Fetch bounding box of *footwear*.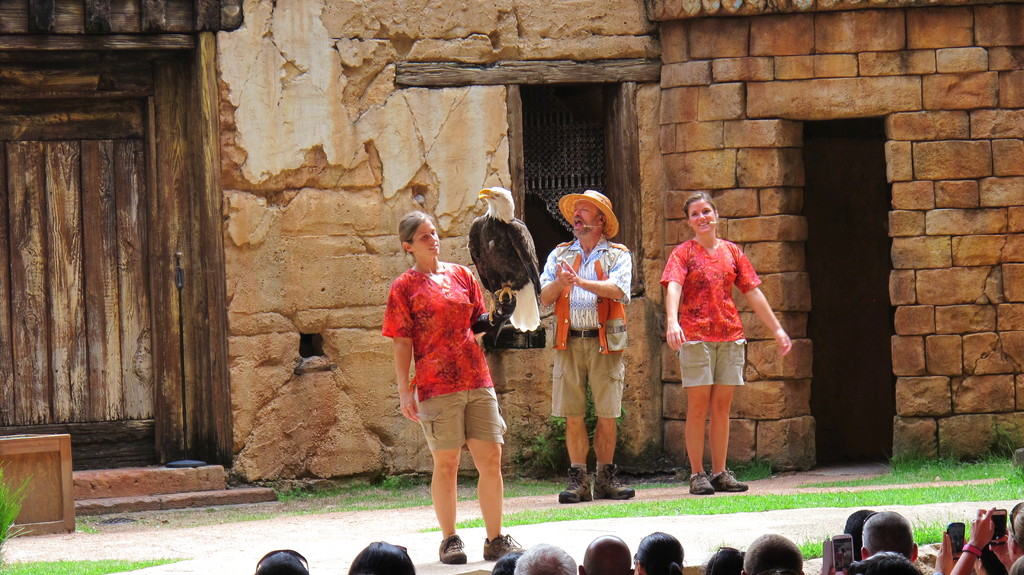
Bbox: locate(559, 465, 591, 508).
